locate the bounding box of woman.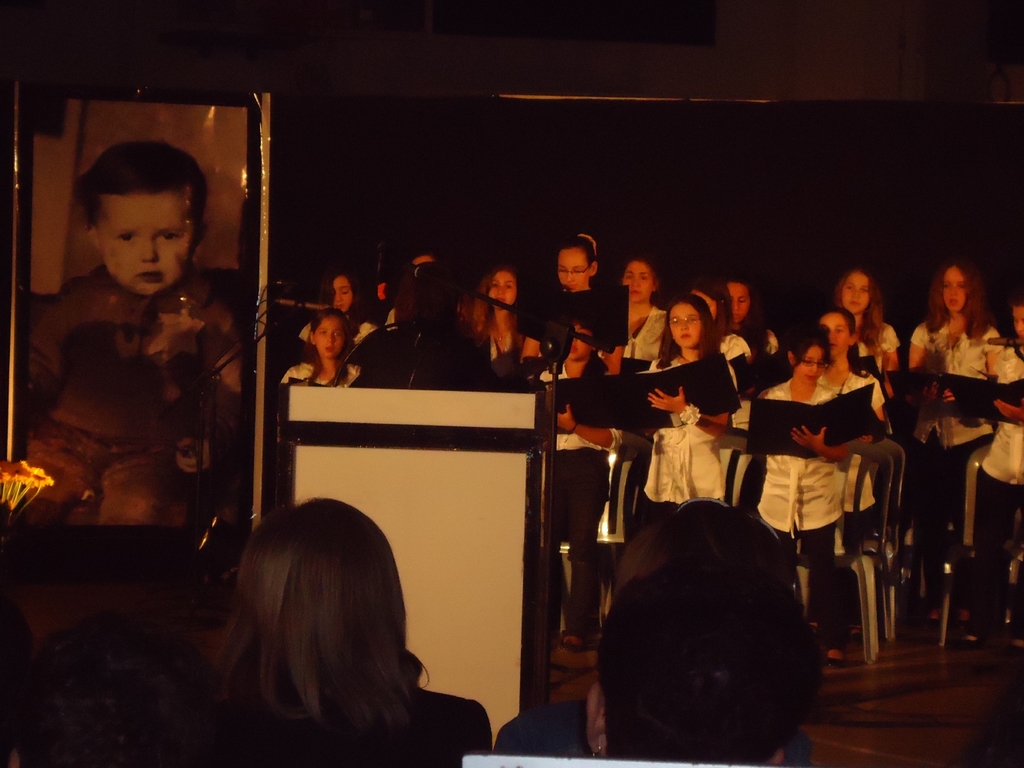
Bounding box: bbox(715, 278, 776, 505).
